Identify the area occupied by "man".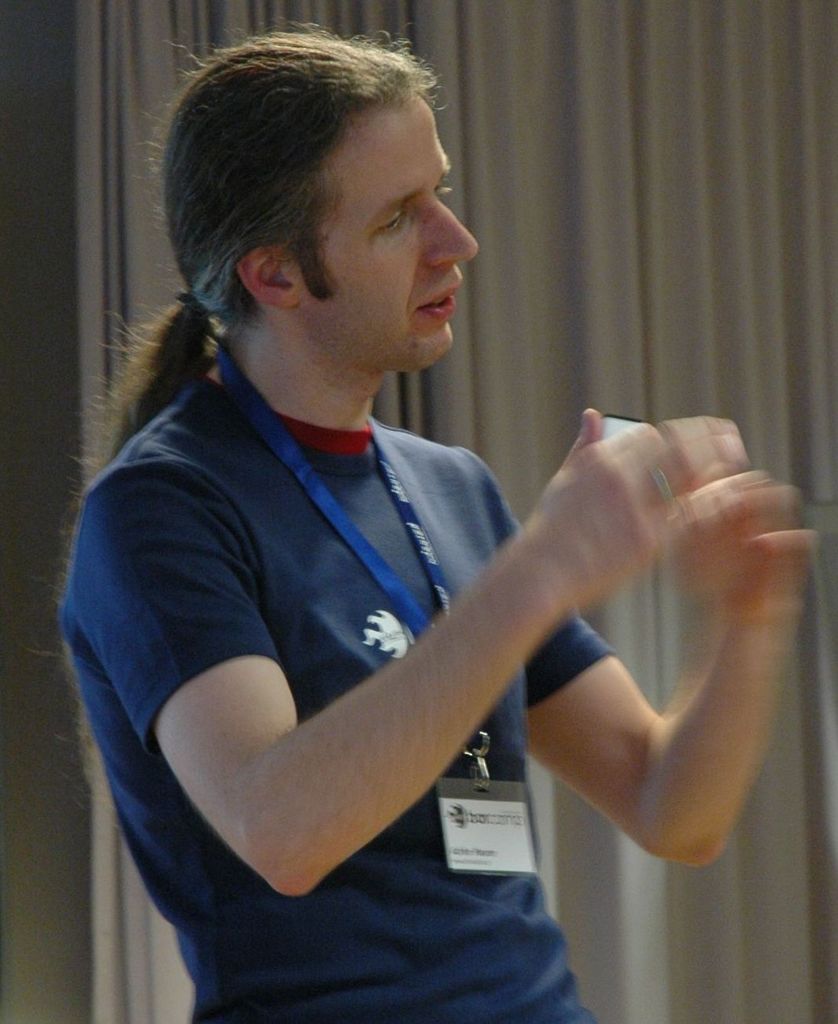
Area: <bbox>105, 108, 736, 1013</bbox>.
